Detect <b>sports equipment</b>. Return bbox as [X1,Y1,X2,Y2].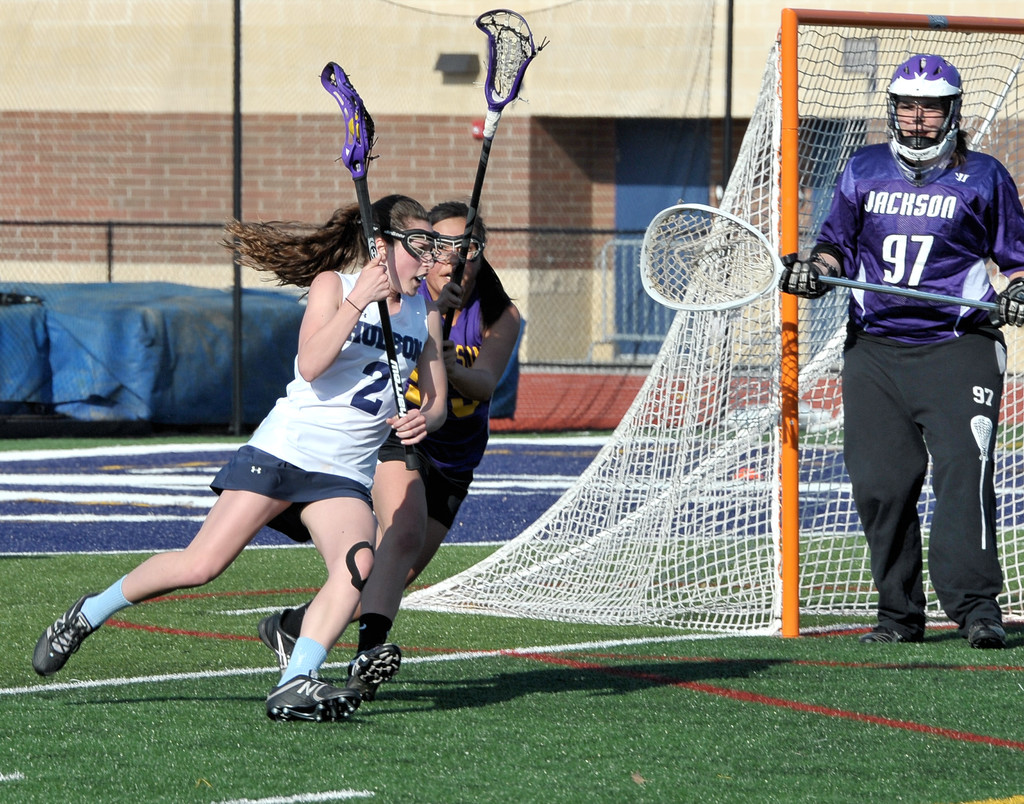
[254,615,300,669].
